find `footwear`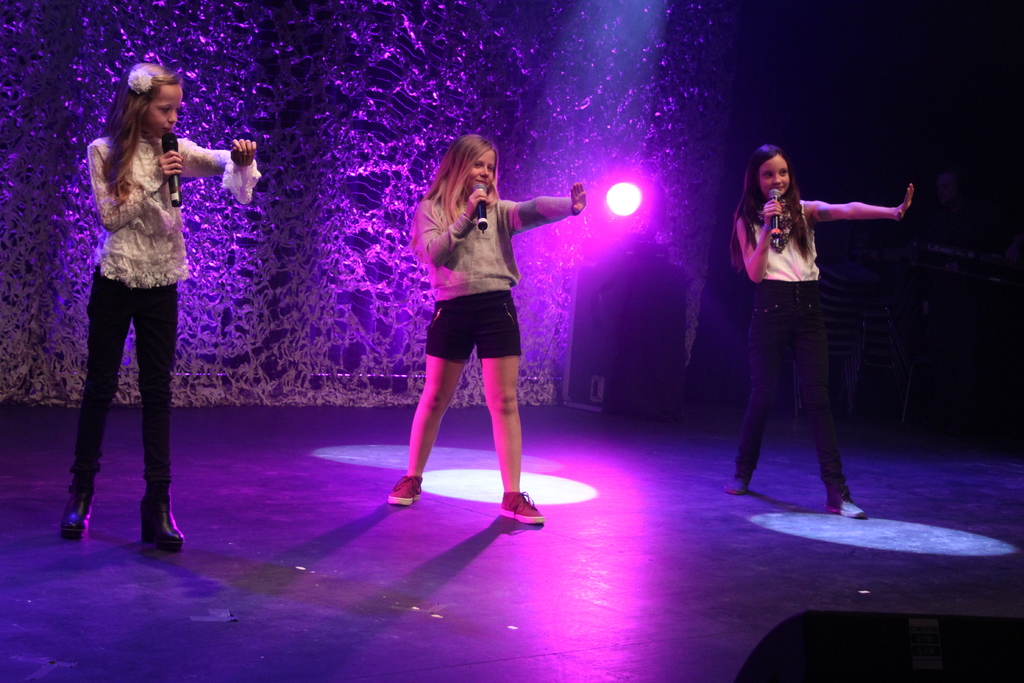
bbox=[503, 491, 543, 522]
